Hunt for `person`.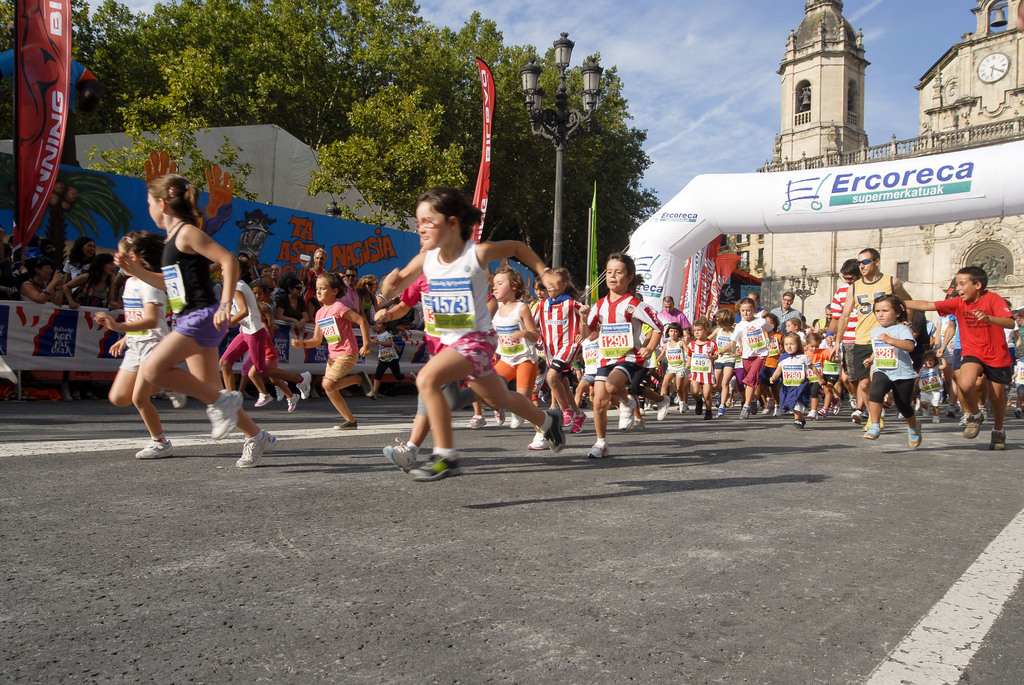
Hunted down at bbox=[724, 297, 789, 416].
